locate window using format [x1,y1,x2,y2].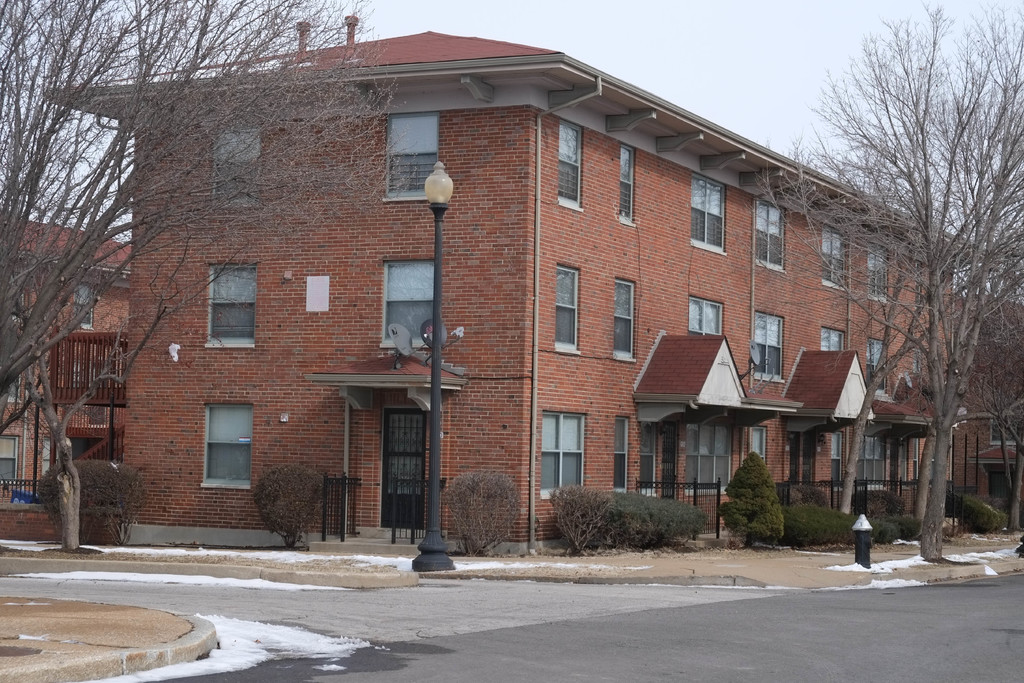
[559,124,583,210].
